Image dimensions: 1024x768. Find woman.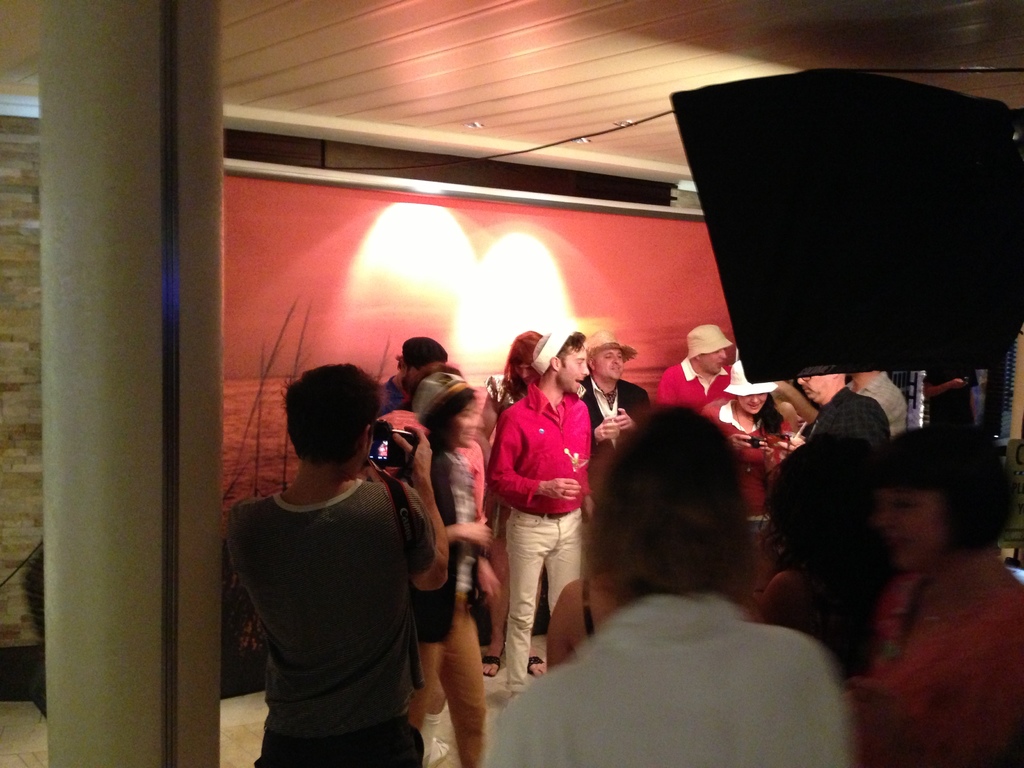
(x1=378, y1=371, x2=494, y2=767).
